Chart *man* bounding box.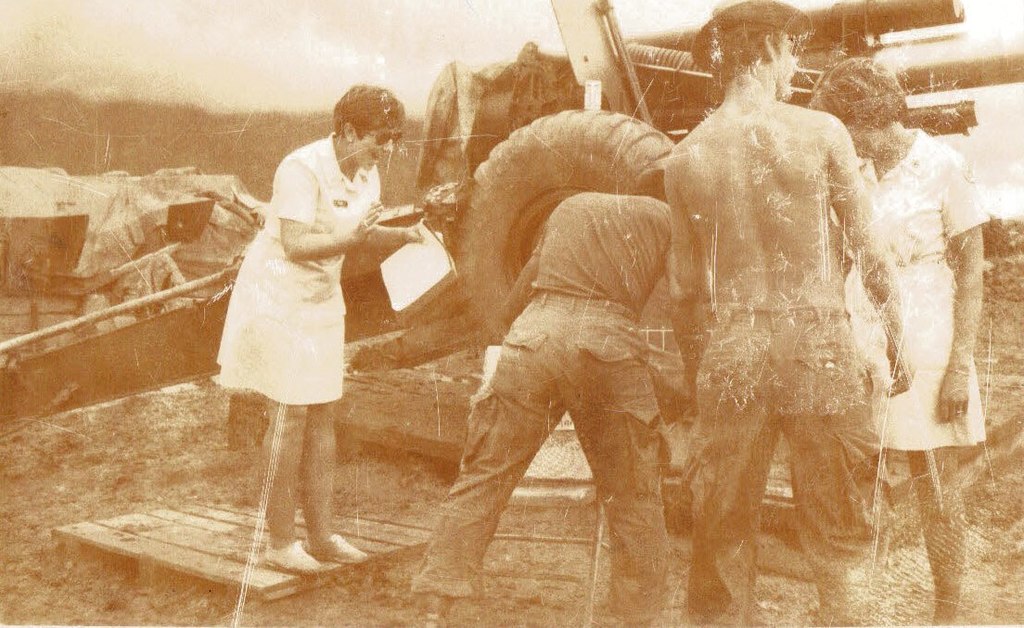
Charted: l=662, t=0, r=918, b=627.
